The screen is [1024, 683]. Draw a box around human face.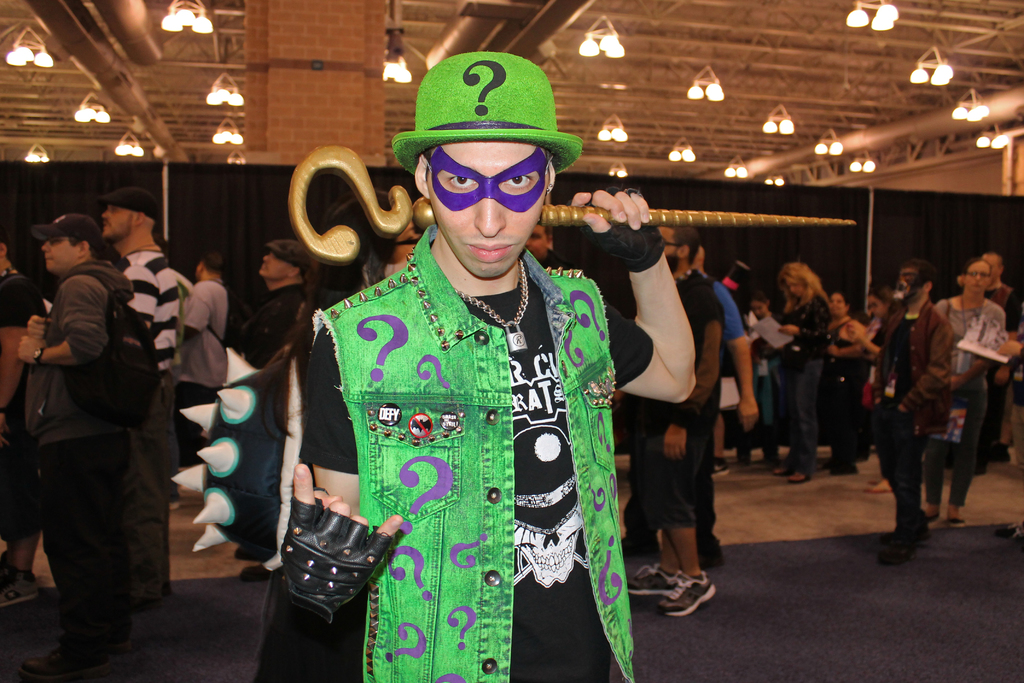
Rect(787, 278, 803, 297).
